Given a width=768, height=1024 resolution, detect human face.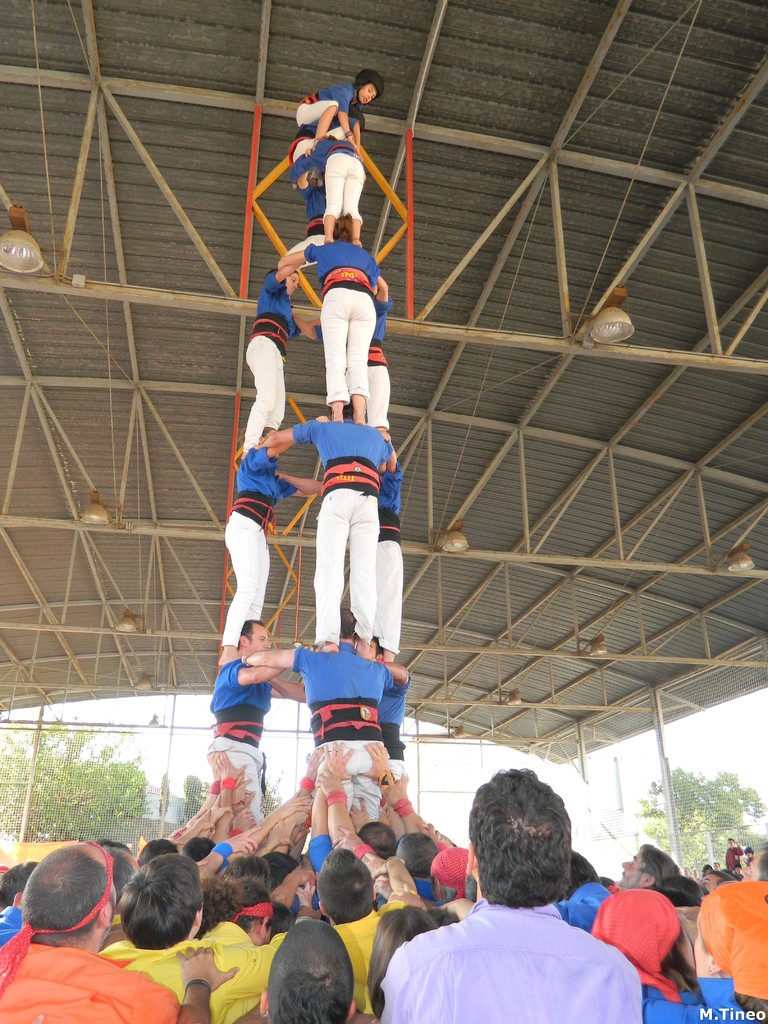
left=694, top=914, right=715, bottom=979.
